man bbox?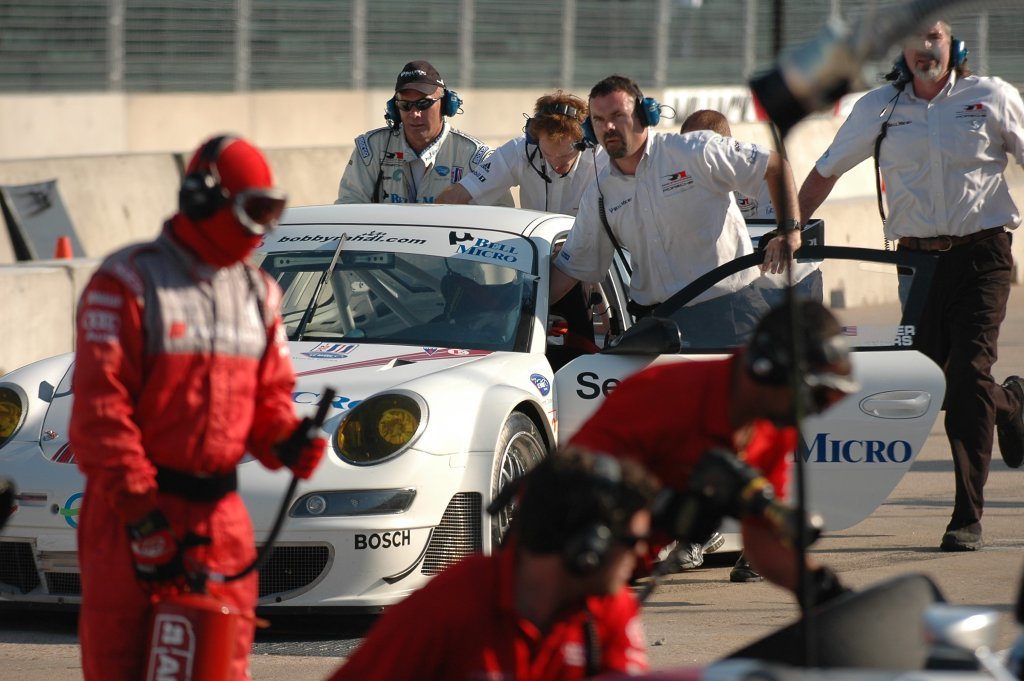
region(67, 134, 329, 680)
